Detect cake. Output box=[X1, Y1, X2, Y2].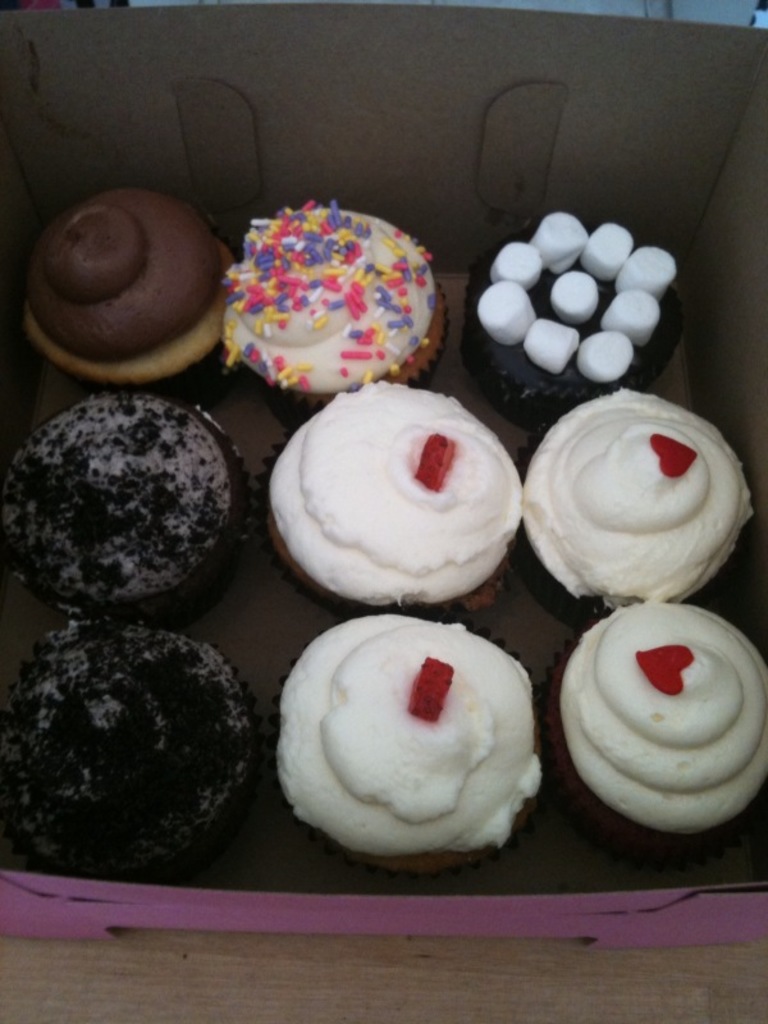
box=[265, 380, 516, 609].
